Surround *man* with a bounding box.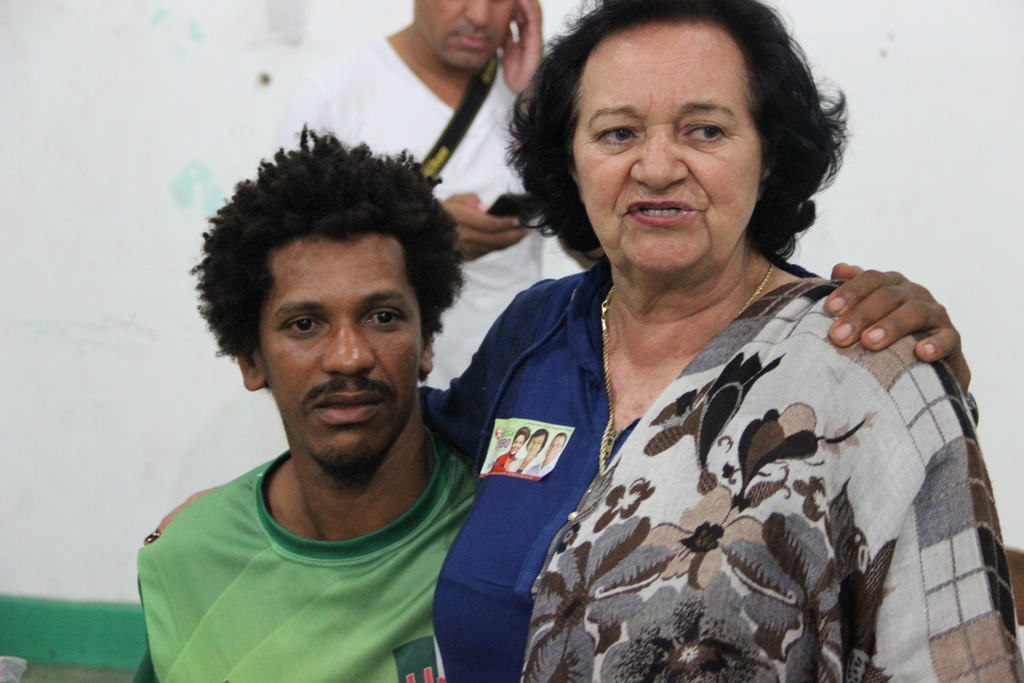
[x1=275, y1=0, x2=545, y2=383].
